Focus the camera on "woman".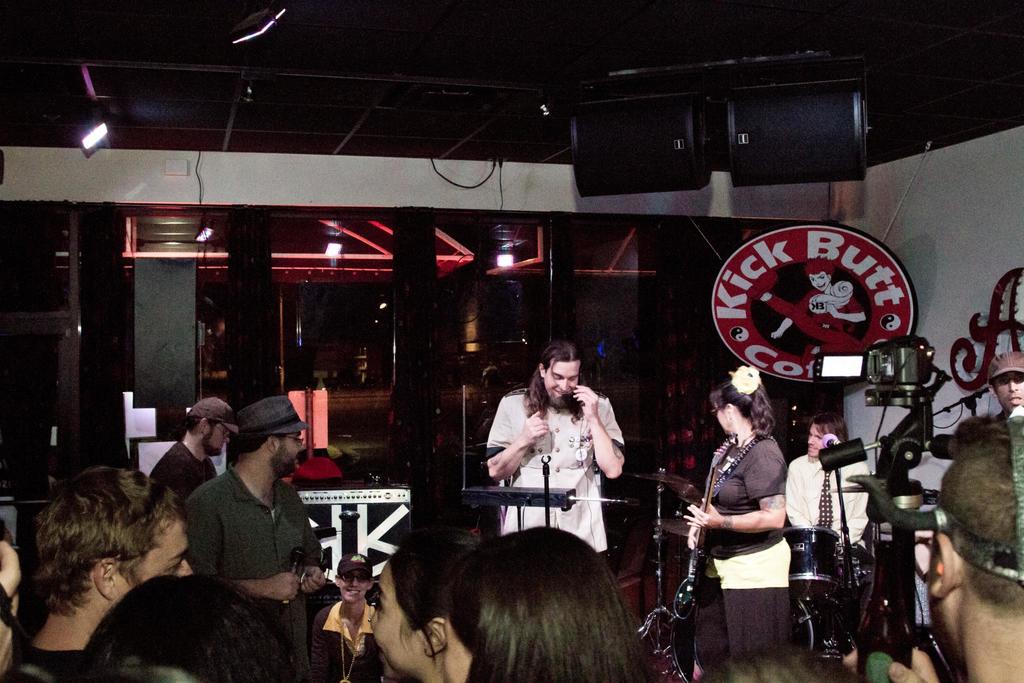
Focus region: (365,537,483,682).
